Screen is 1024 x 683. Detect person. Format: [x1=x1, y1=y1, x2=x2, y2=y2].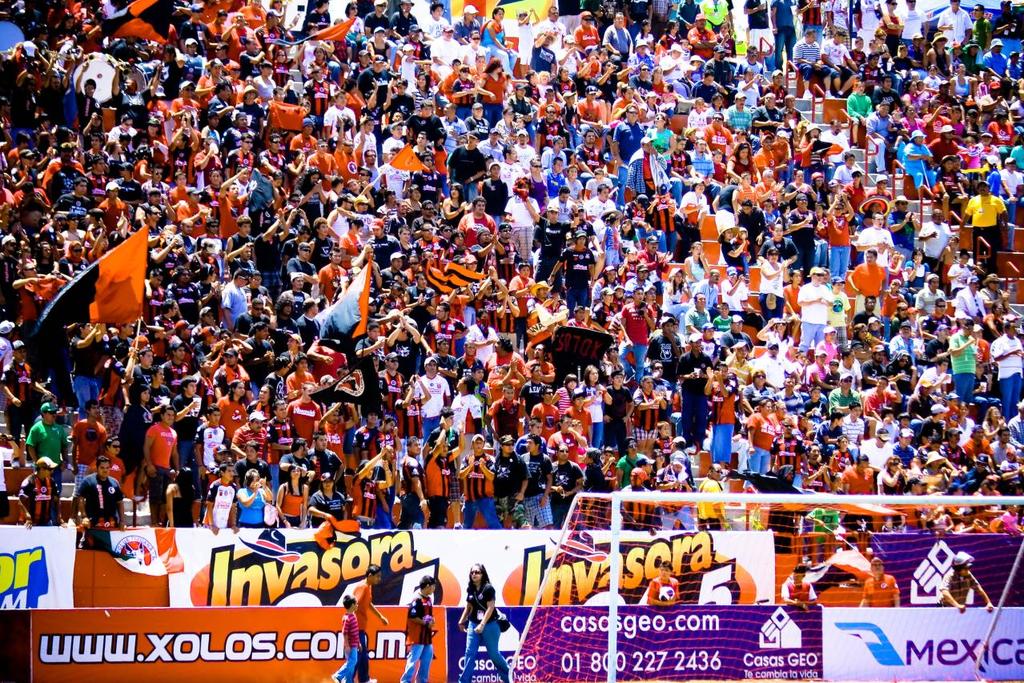
[x1=26, y1=406, x2=77, y2=462].
